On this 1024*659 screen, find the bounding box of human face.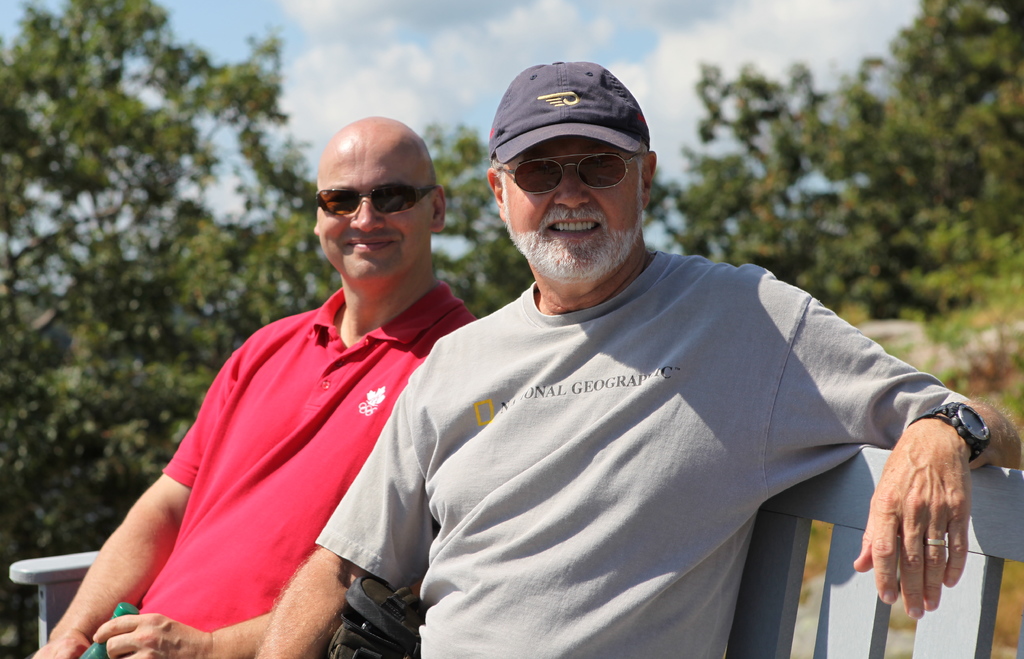
Bounding box: (313, 139, 430, 285).
